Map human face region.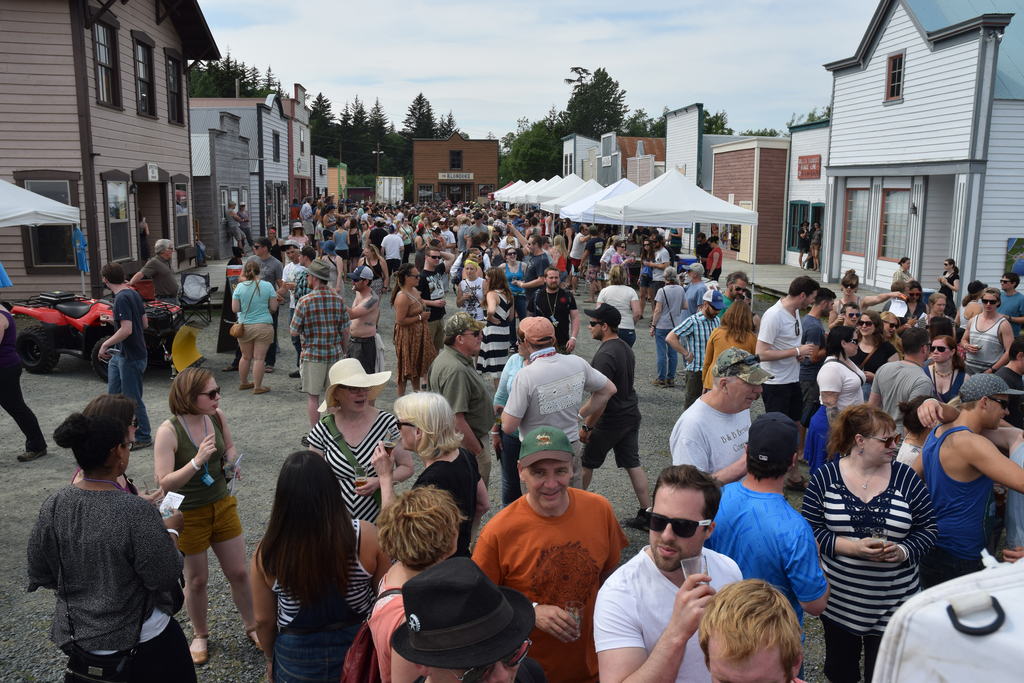
Mapped to box(431, 661, 518, 682).
